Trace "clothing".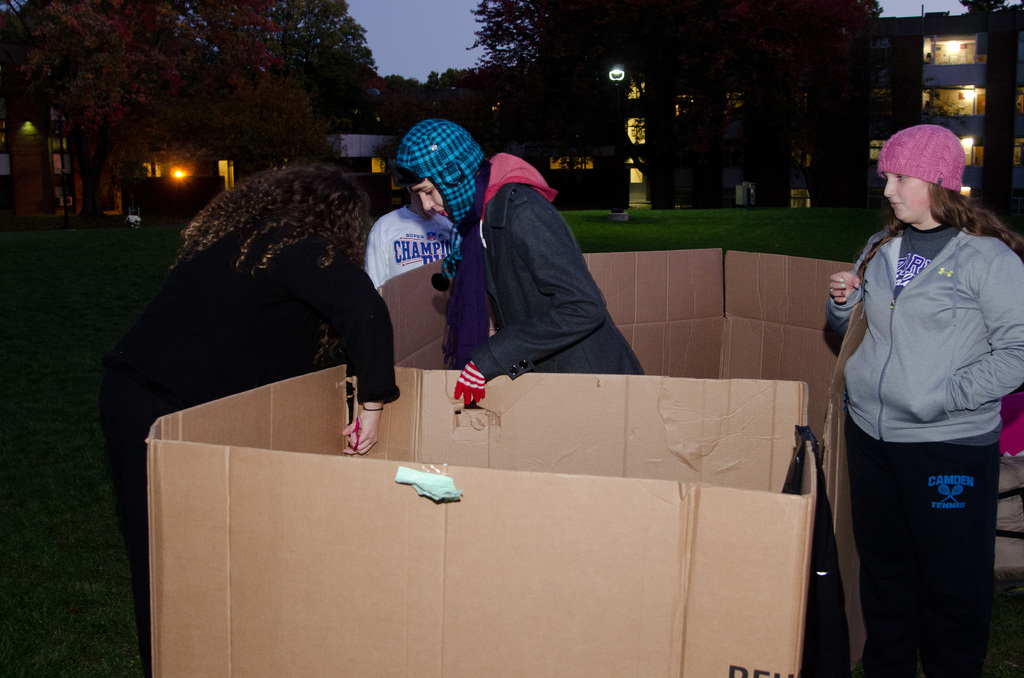
Traced to {"left": 362, "top": 204, "right": 458, "bottom": 292}.
